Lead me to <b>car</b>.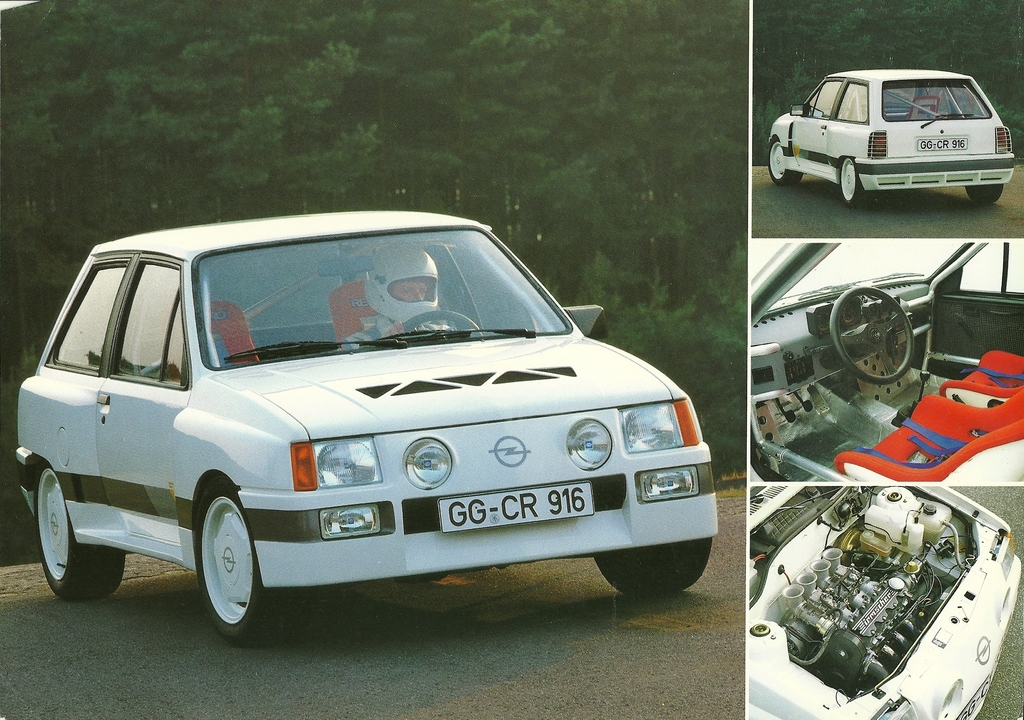
Lead to x1=750 y1=484 x2=1023 y2=719.
